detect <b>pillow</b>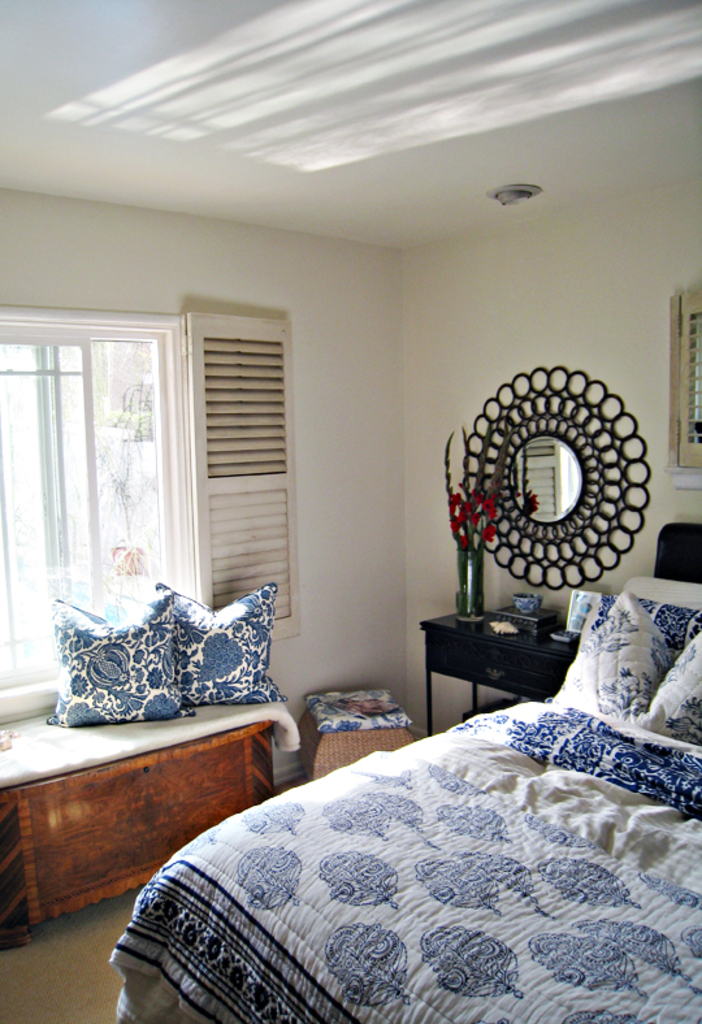
box=[144, 581, 282, 711]
